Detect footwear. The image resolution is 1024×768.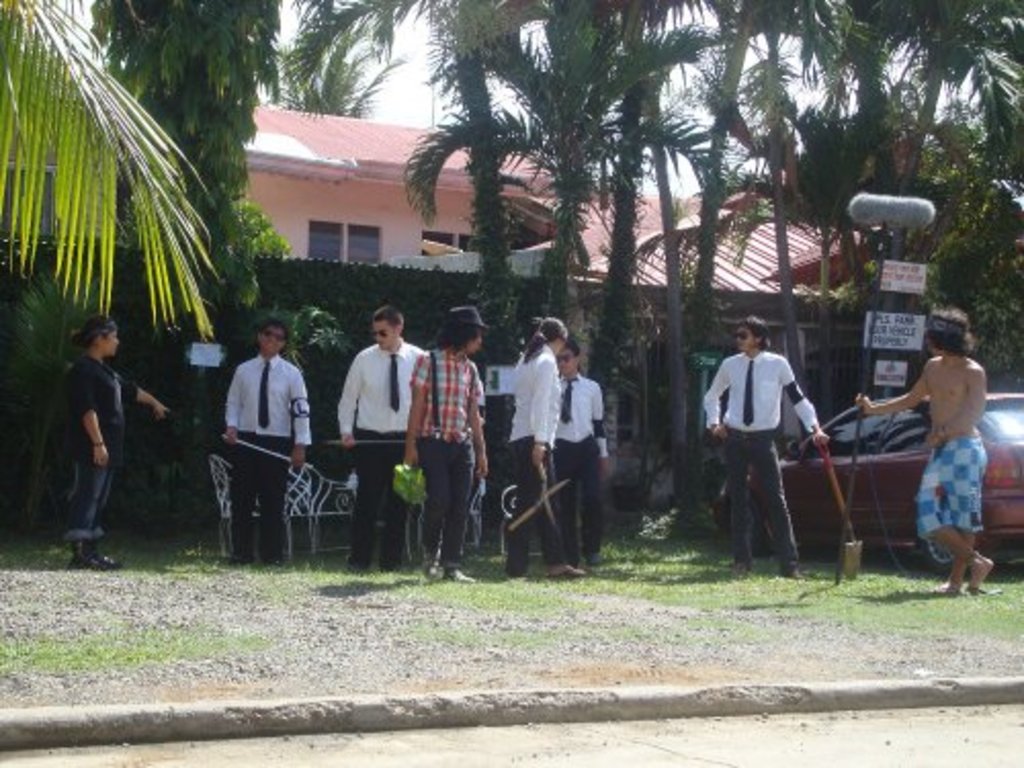
(784,567,809,580).
